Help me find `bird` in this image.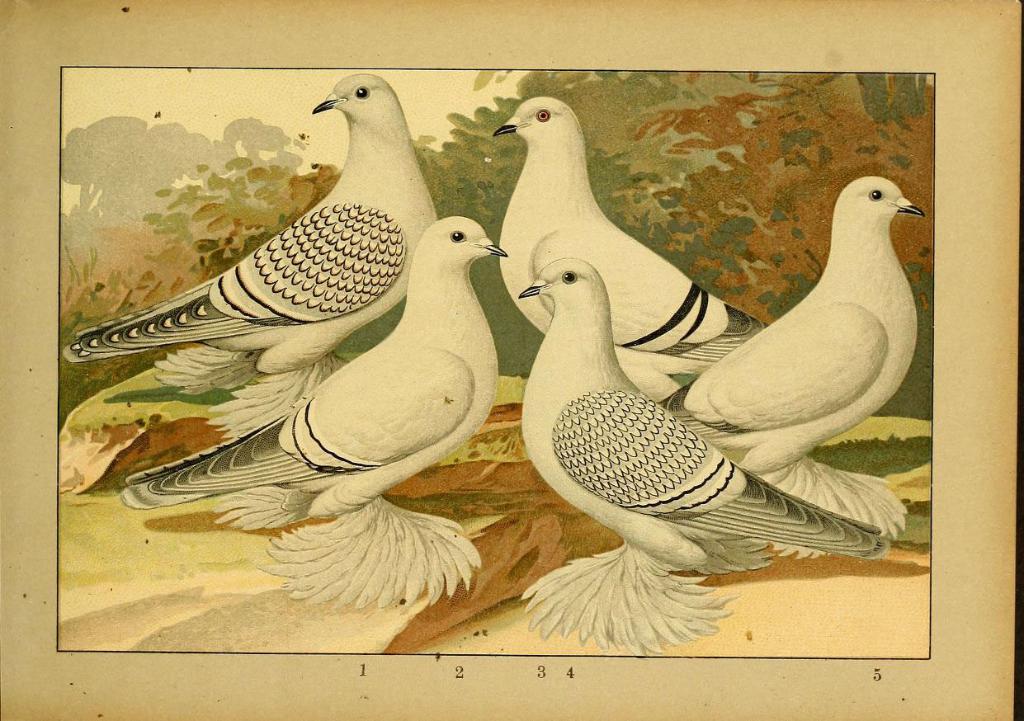
Found it: (73,75,442,445).
